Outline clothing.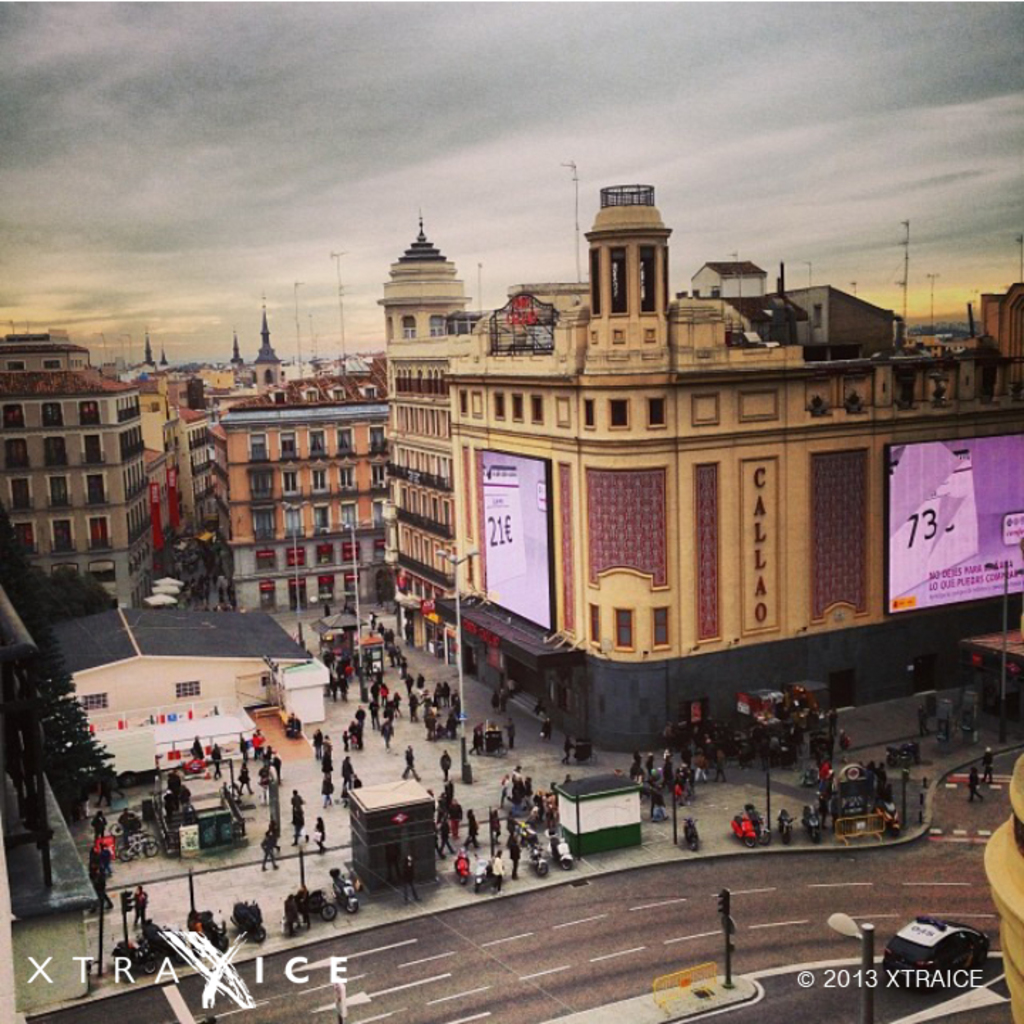
Outline: [976,755,993,778].
